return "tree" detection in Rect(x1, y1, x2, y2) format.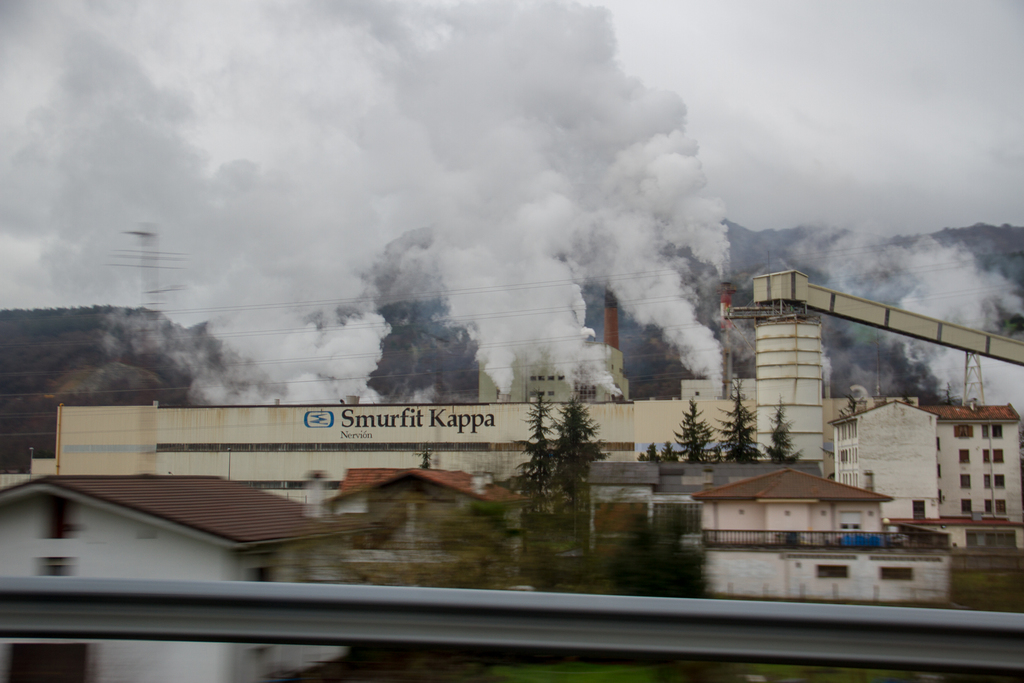
Rect(758, 393, 804, 465).
